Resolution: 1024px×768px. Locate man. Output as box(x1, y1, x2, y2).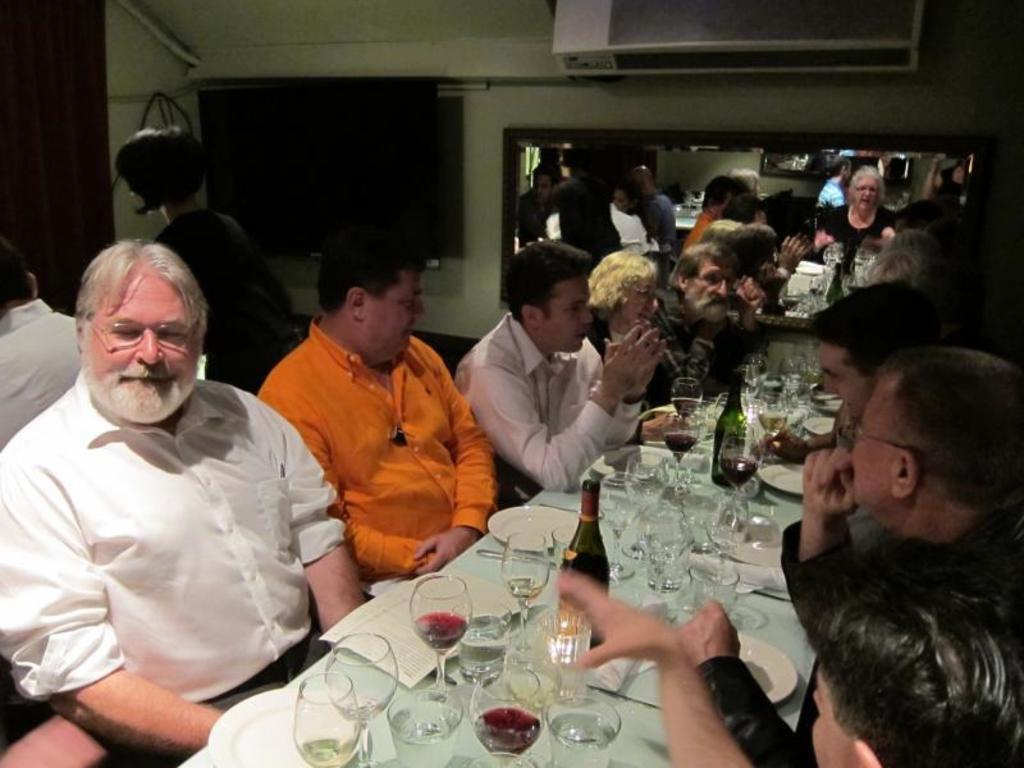
box(6, 214, 348, 748).
